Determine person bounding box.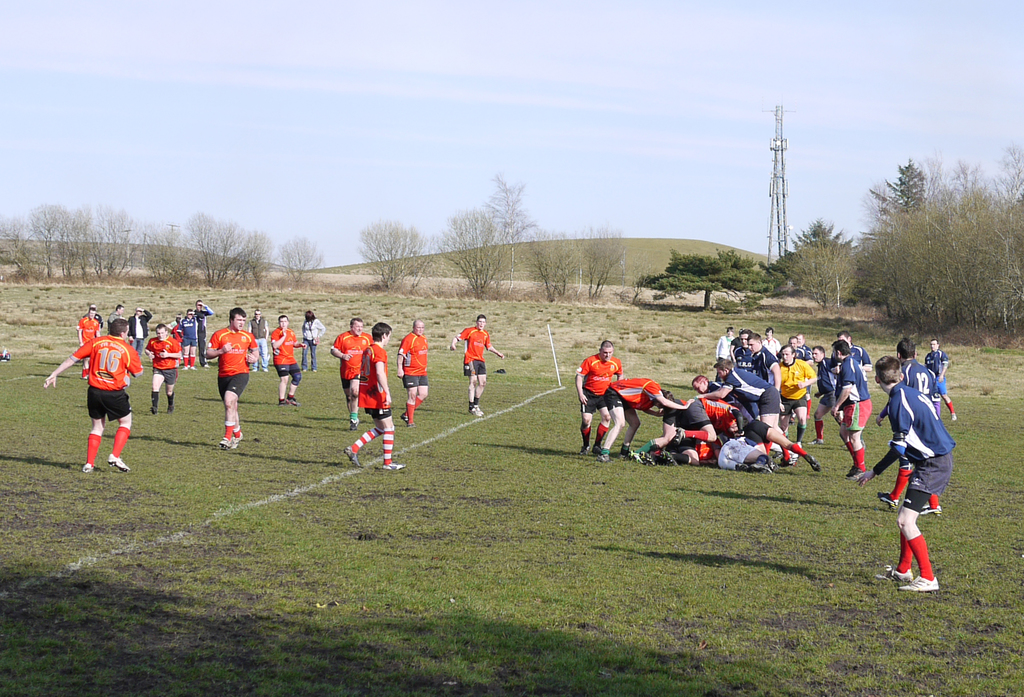
Determined: pyautogui.locateOnScreen(205, 308, 257, 451).
